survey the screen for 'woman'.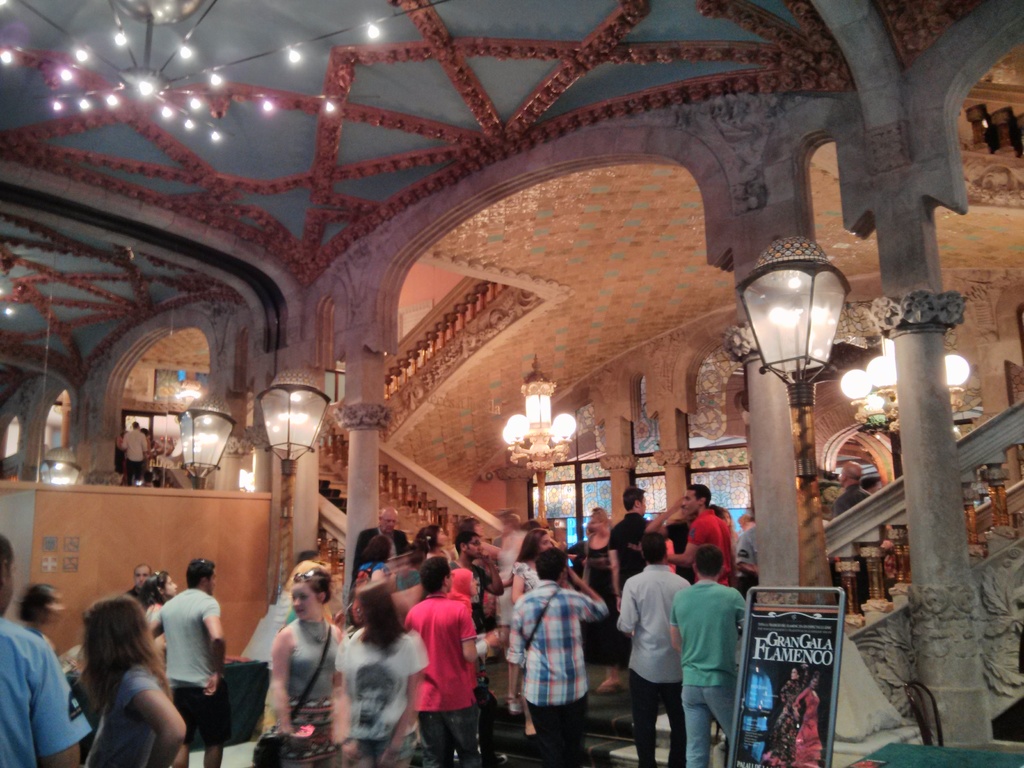
Survey found: rect(578, 505, 612, 694).
